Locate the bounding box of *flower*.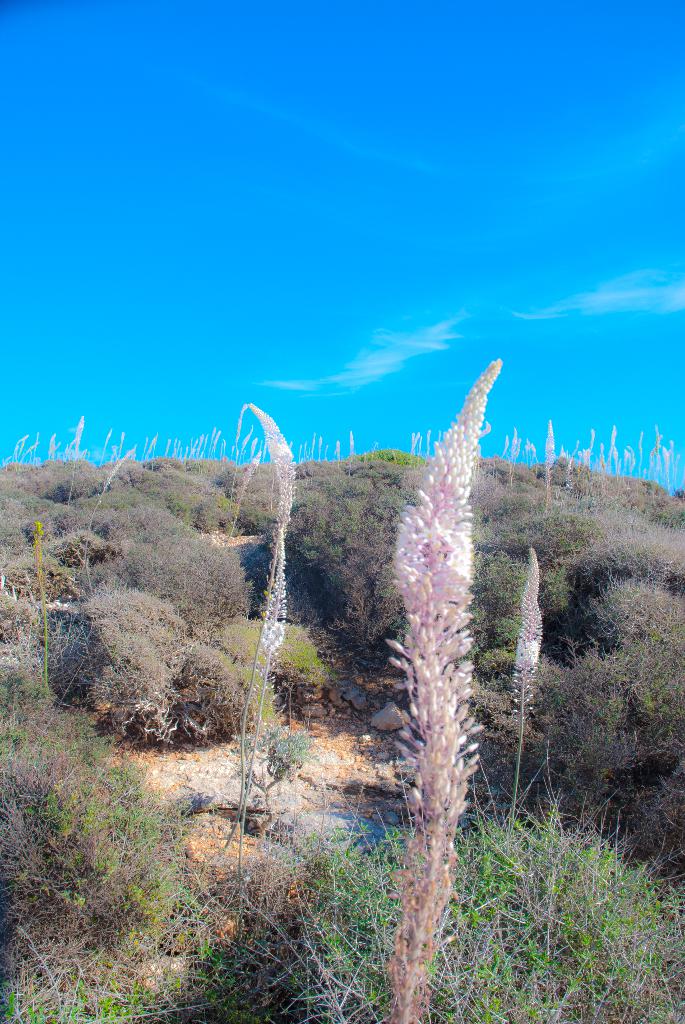
Bounding box: <box>519,545,554,719</box>.
